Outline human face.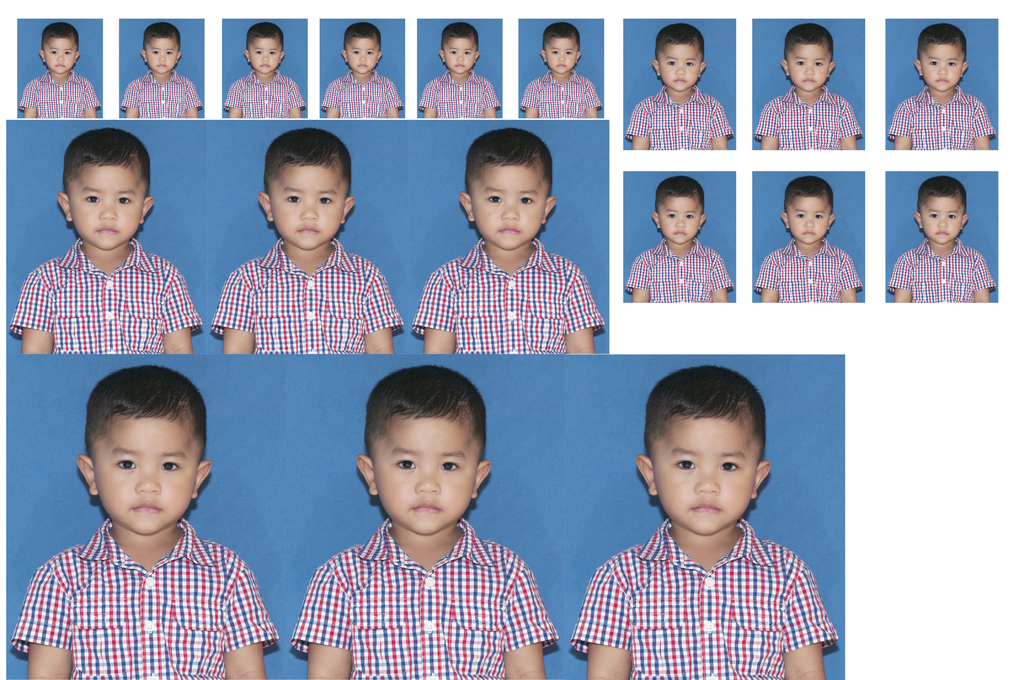
Outline: BBox(93, 419, 194, 533).
